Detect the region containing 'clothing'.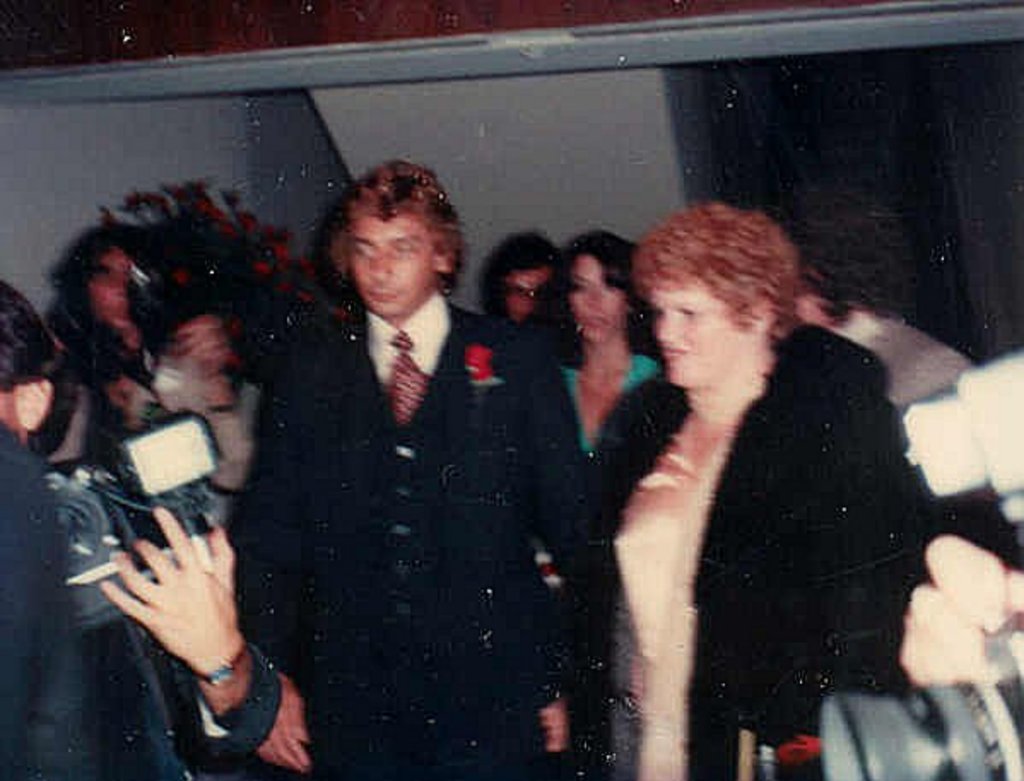
<bbox>590, 325, 937, 779</bbox>.
